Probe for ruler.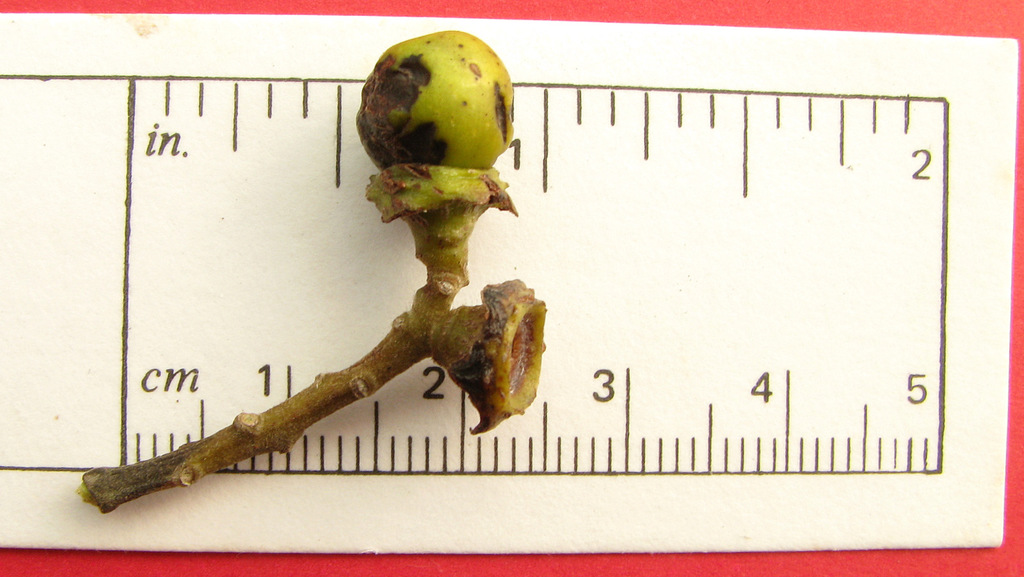
Probe result: left=0, top=74, right=954, bottom=476.
